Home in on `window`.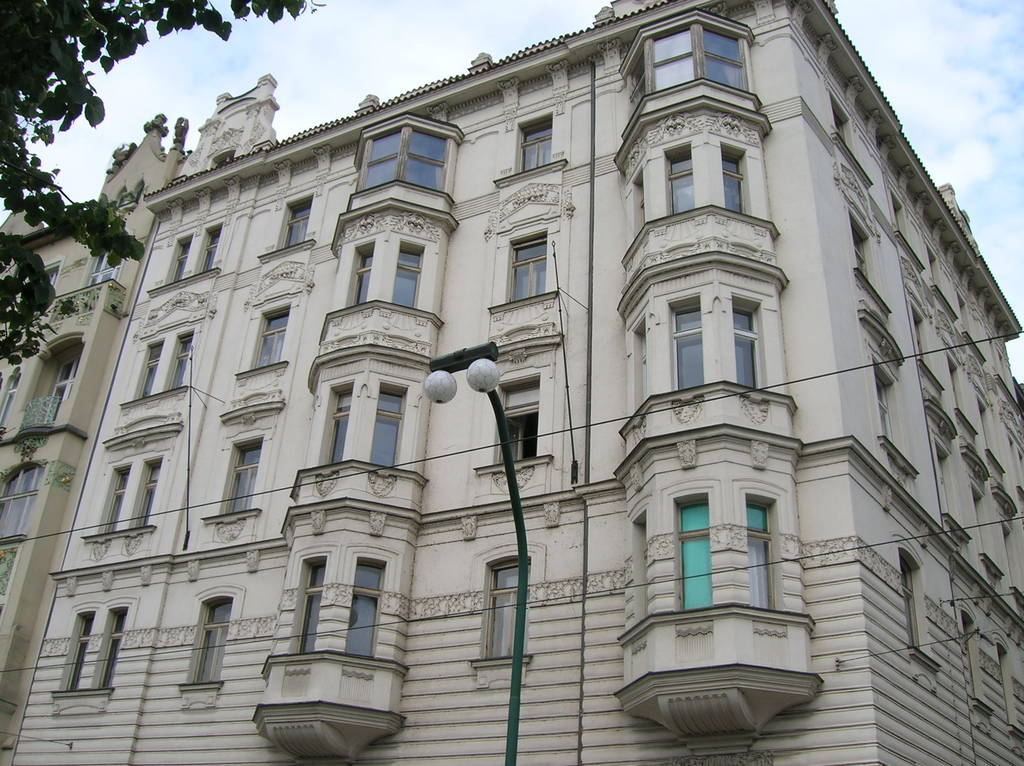
Homed in at 343 558 380 658.
